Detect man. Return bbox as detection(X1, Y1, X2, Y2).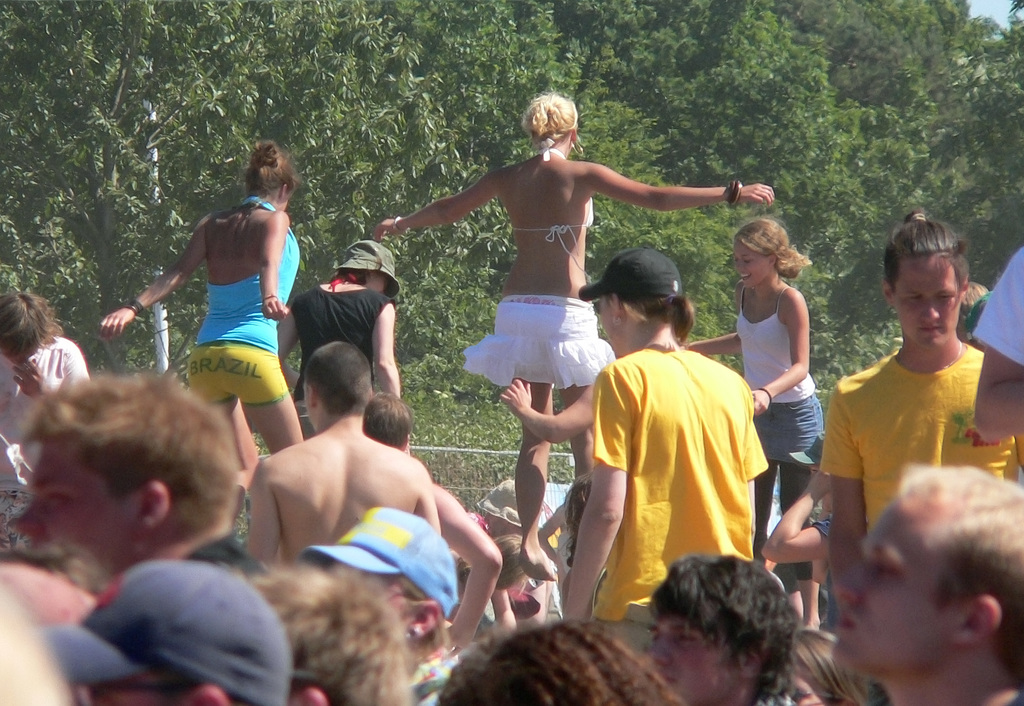
detection(2, 373, 237, 593).
